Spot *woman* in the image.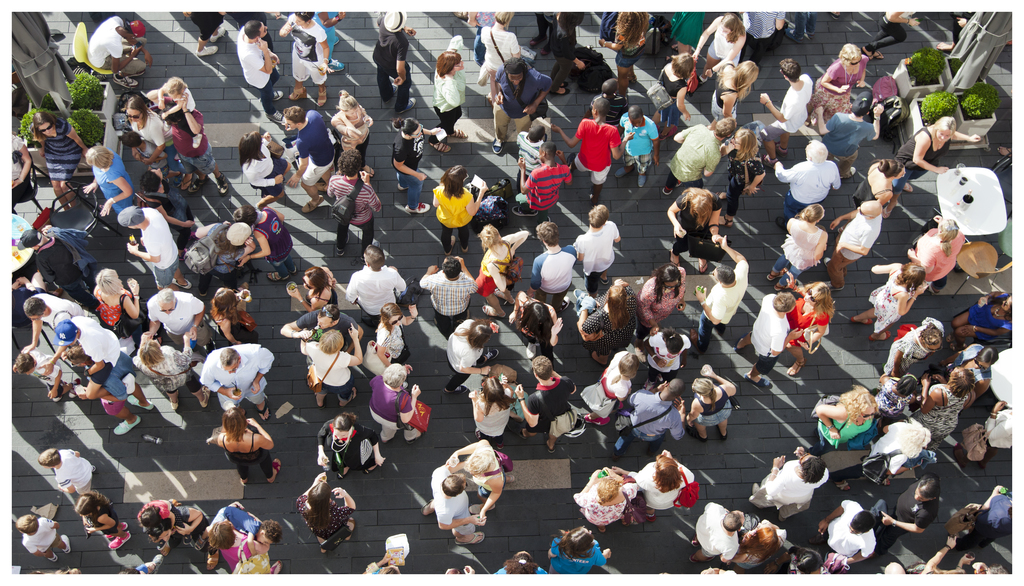
*woman* found at <region>207, 284, 267, 346</region>.
